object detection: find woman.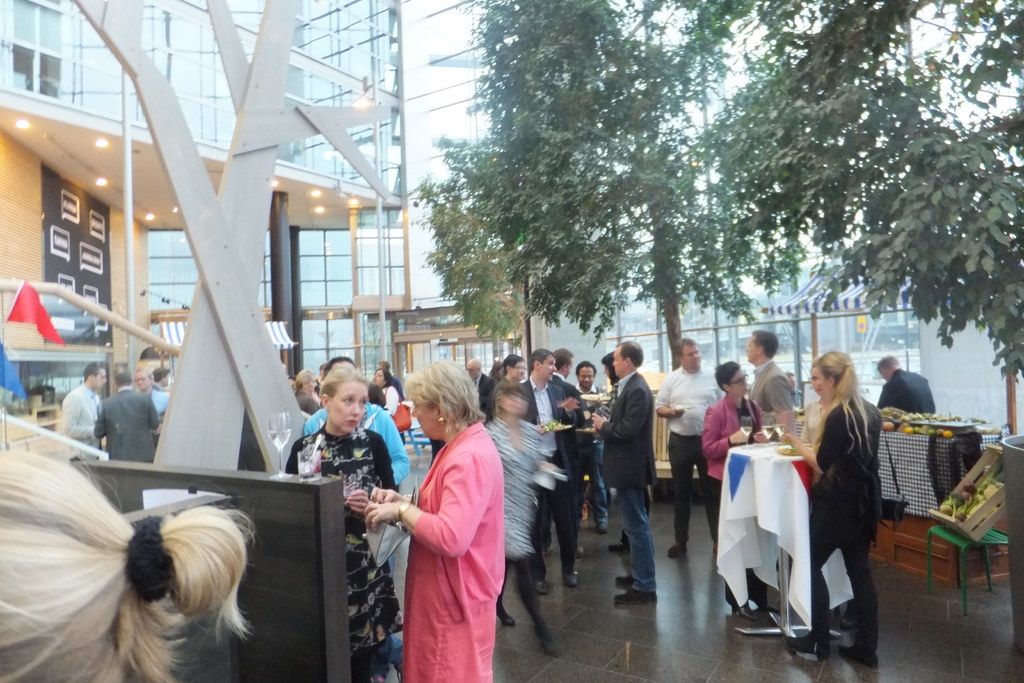
(790,347,884,668).
